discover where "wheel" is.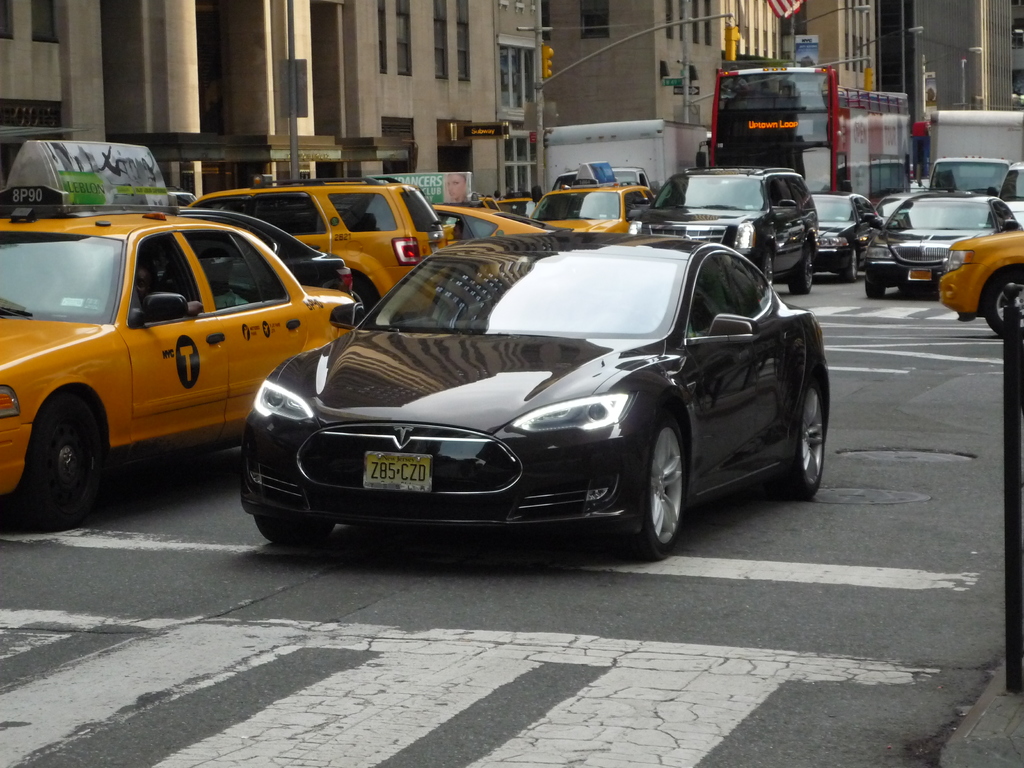
Discovered at BBox(352, 276, 372, 313).
